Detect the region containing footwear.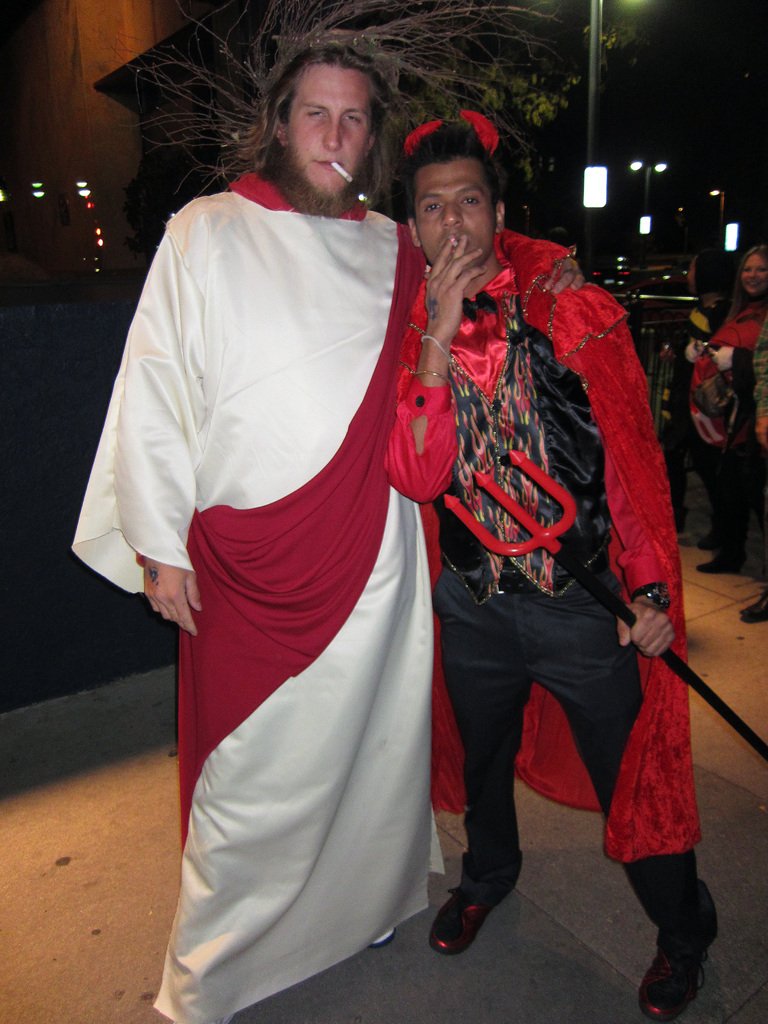
pyautogui.locateOnScreen(449, 849, 524, 963).
